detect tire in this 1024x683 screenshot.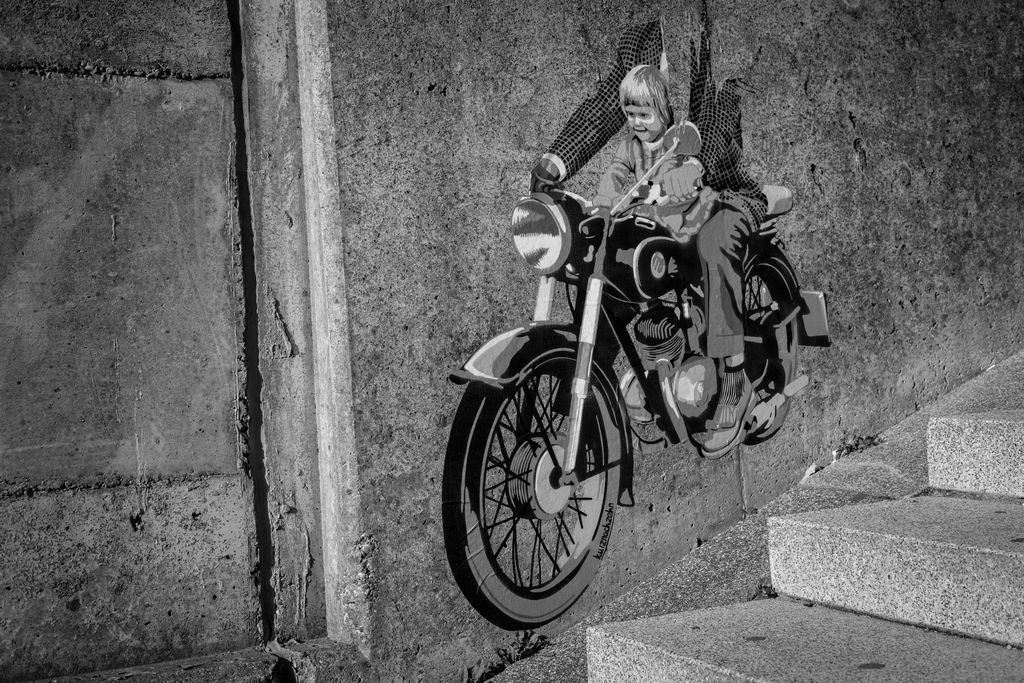
Detection: box=[470, 345, 629, 623].
